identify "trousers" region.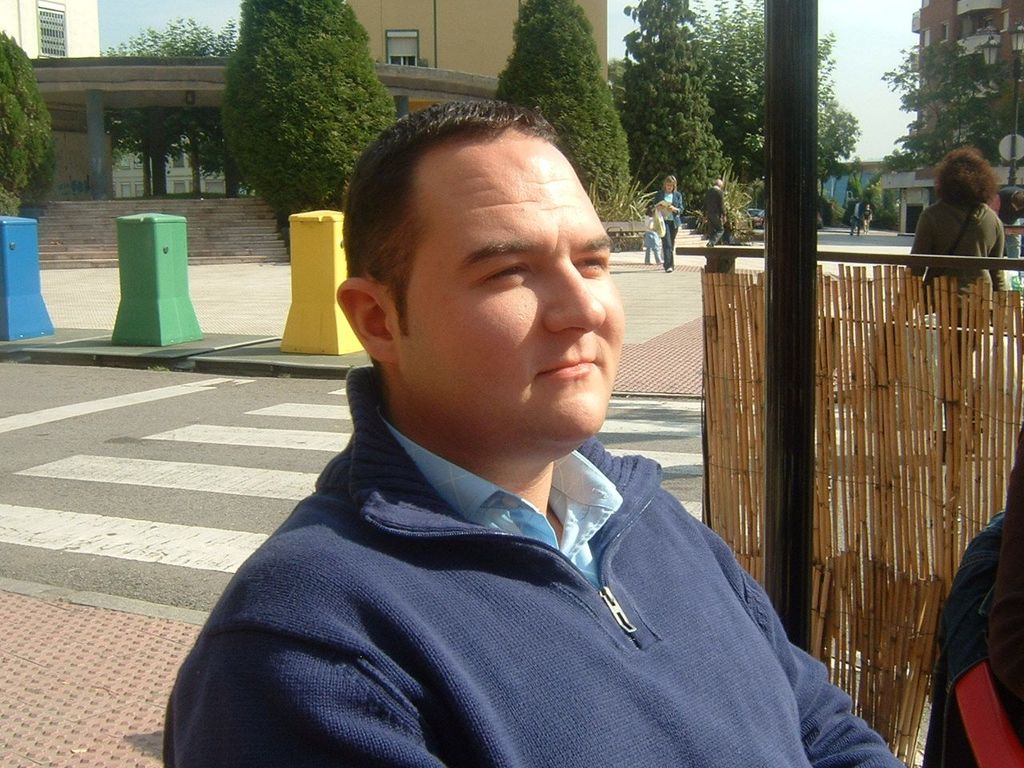
Region: select_region(706, 214, 723, 247).
